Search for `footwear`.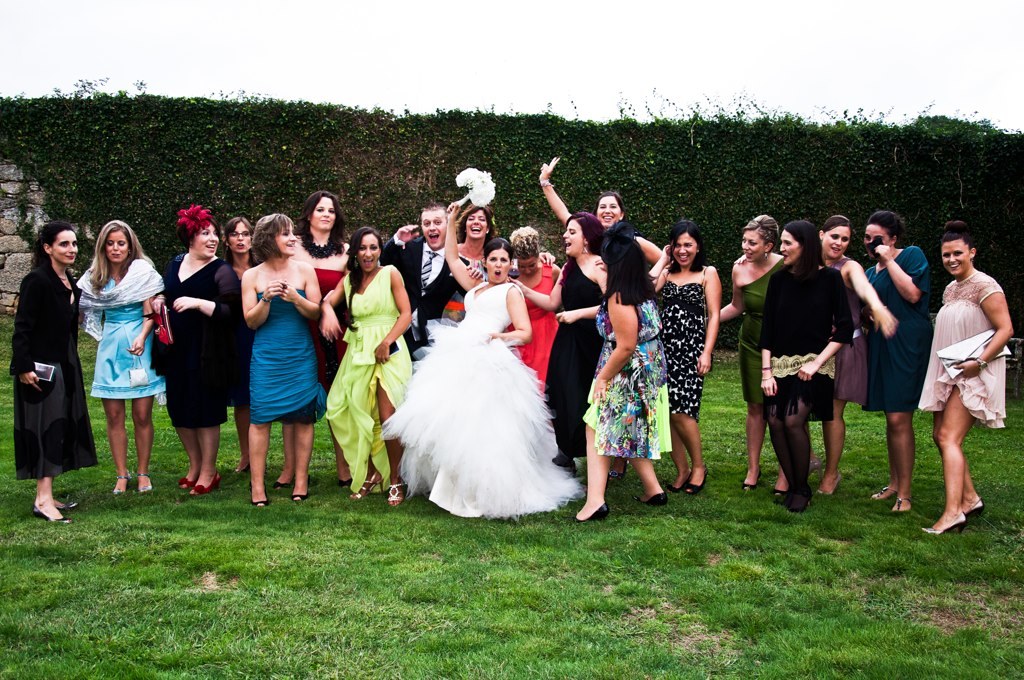
Found at (630,490,667,506).
